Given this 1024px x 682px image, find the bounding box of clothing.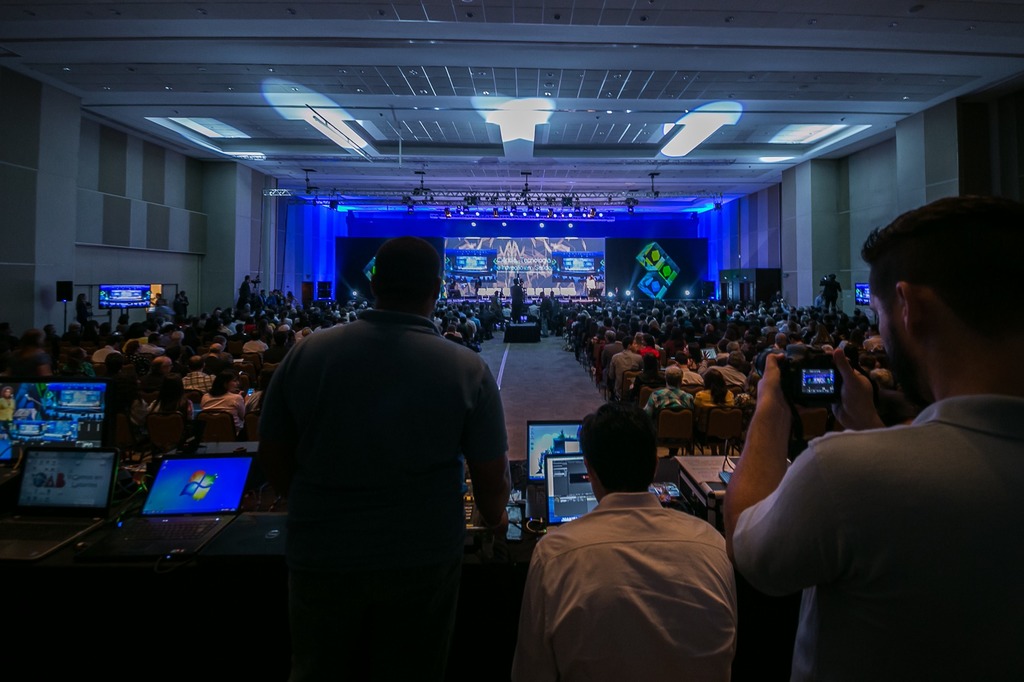
(646,386,694,434).
